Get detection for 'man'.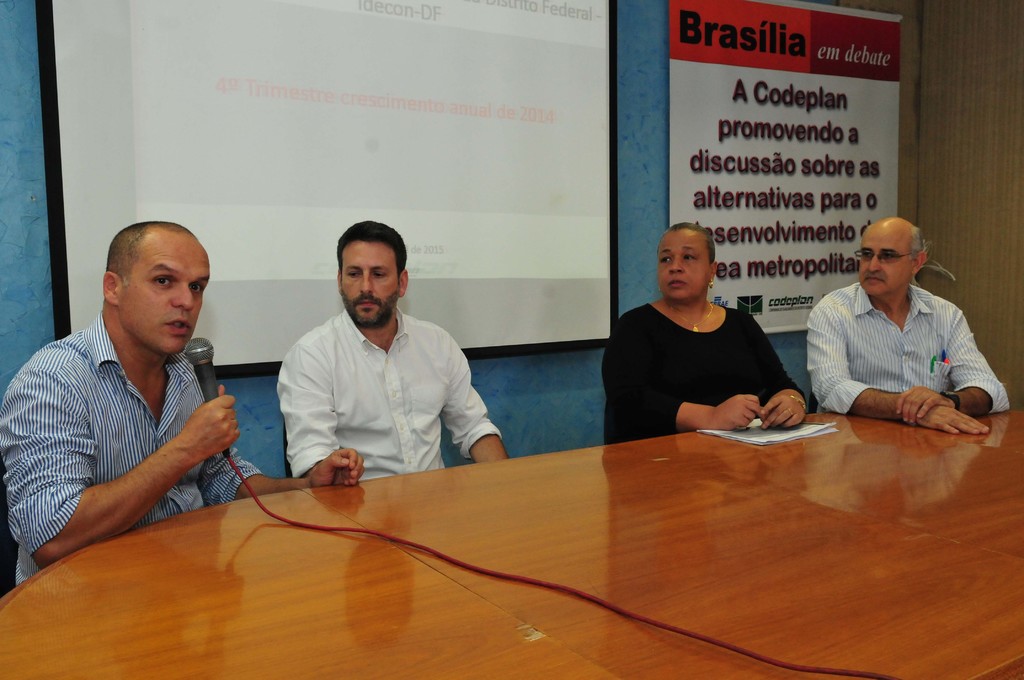
Detection: rect(17, 209, 260, 563).
